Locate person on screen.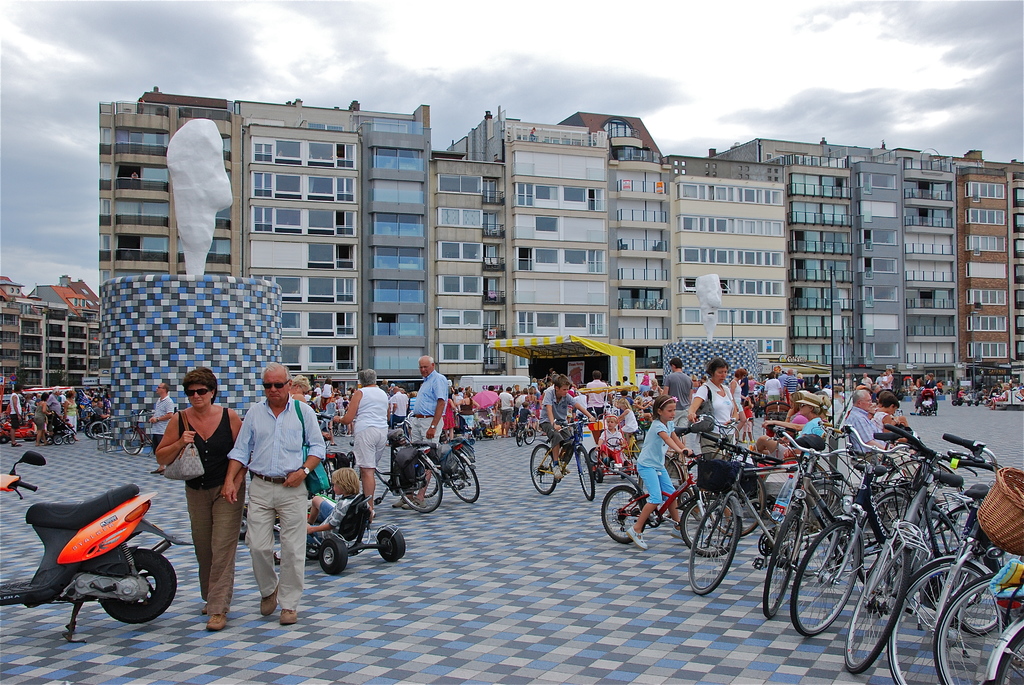
On screen at x1=305, y1=468, x2=358, y2=542.
